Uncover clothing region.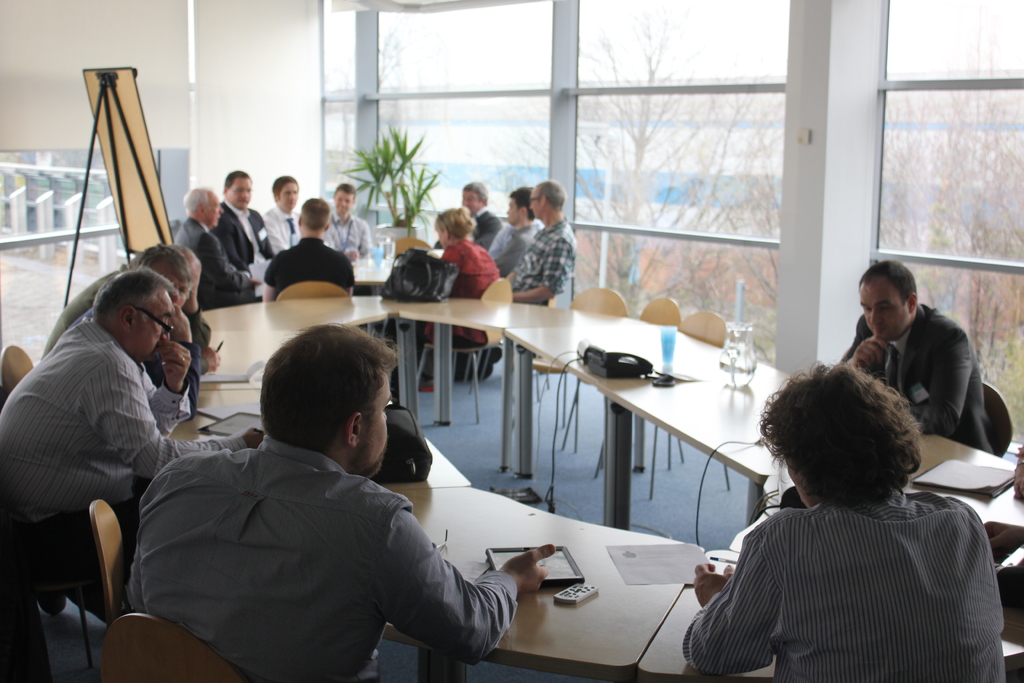
Uncovered: region(844, 303, 997, 459).
